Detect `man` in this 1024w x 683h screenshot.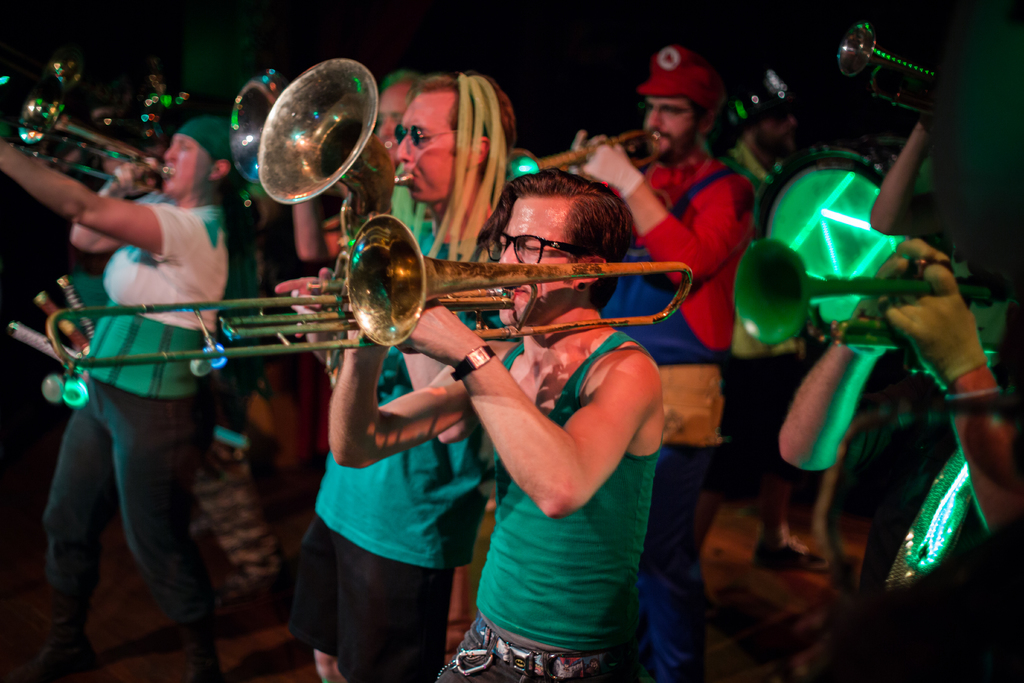
Detection: region(271, 162, 662, 682).
